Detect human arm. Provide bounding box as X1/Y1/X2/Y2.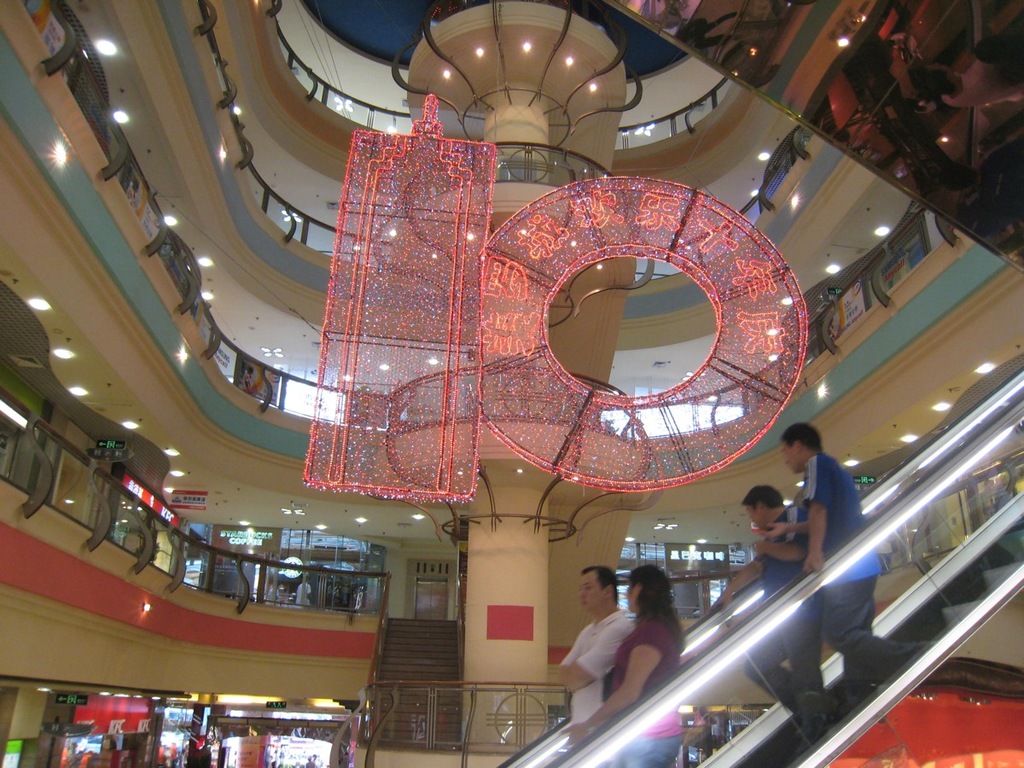
798/444/835/573.
